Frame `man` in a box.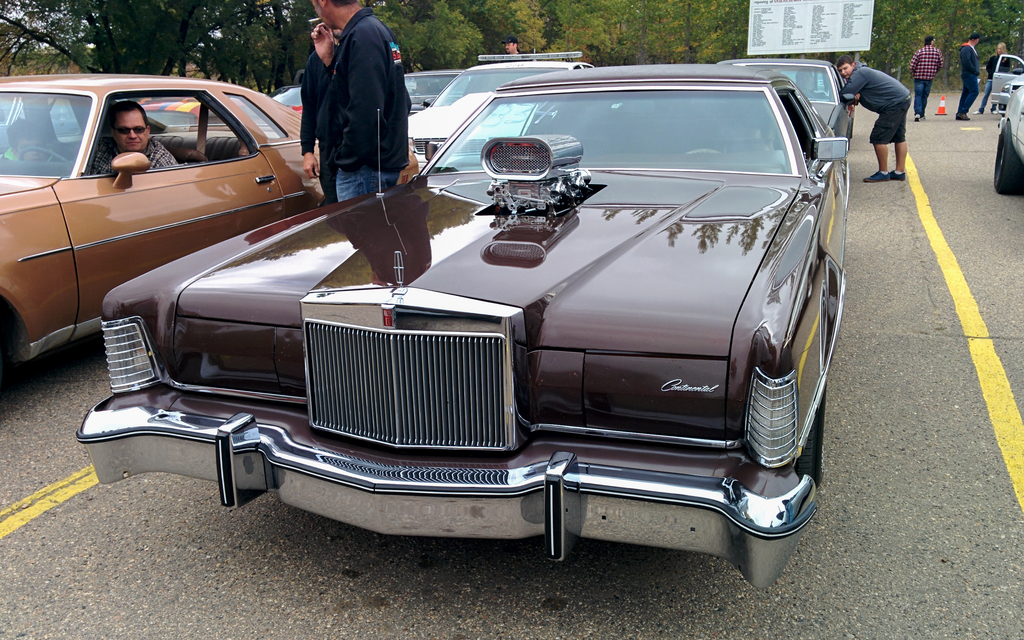
[502, 35, 521, 53].
